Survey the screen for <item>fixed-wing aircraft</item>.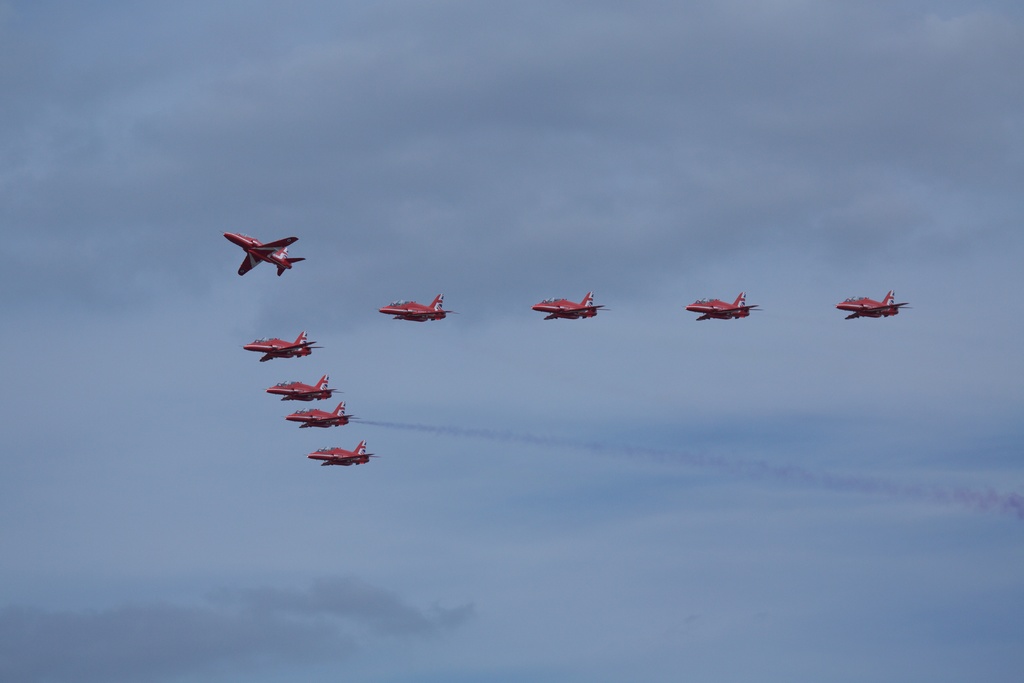
Survey found: 289 402 358 428.
